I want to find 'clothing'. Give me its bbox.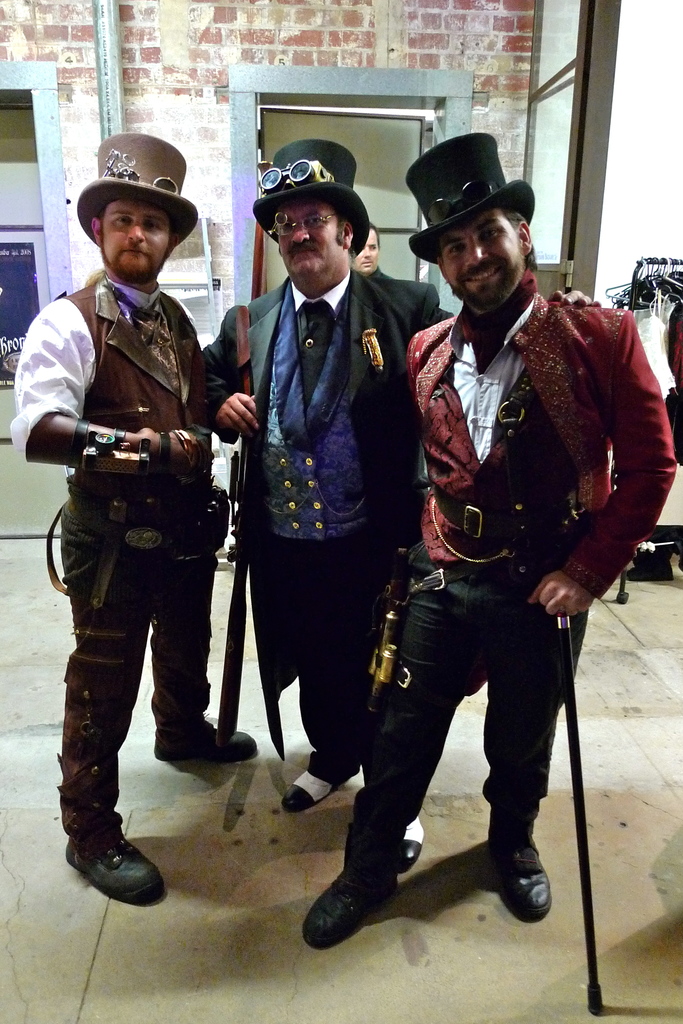
(186,260,456,790).
